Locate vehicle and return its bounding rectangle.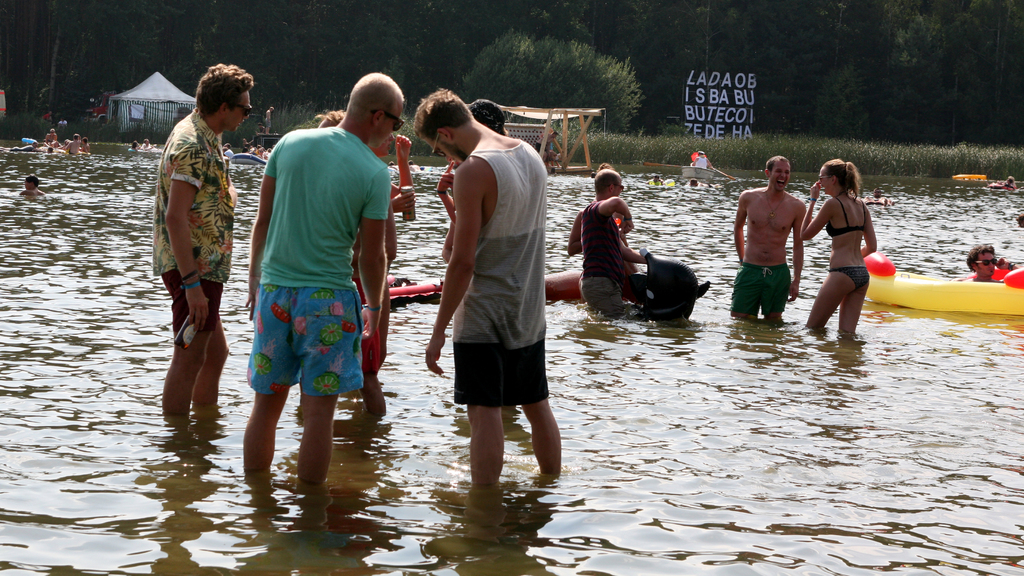
16, 138, 88, 155.
